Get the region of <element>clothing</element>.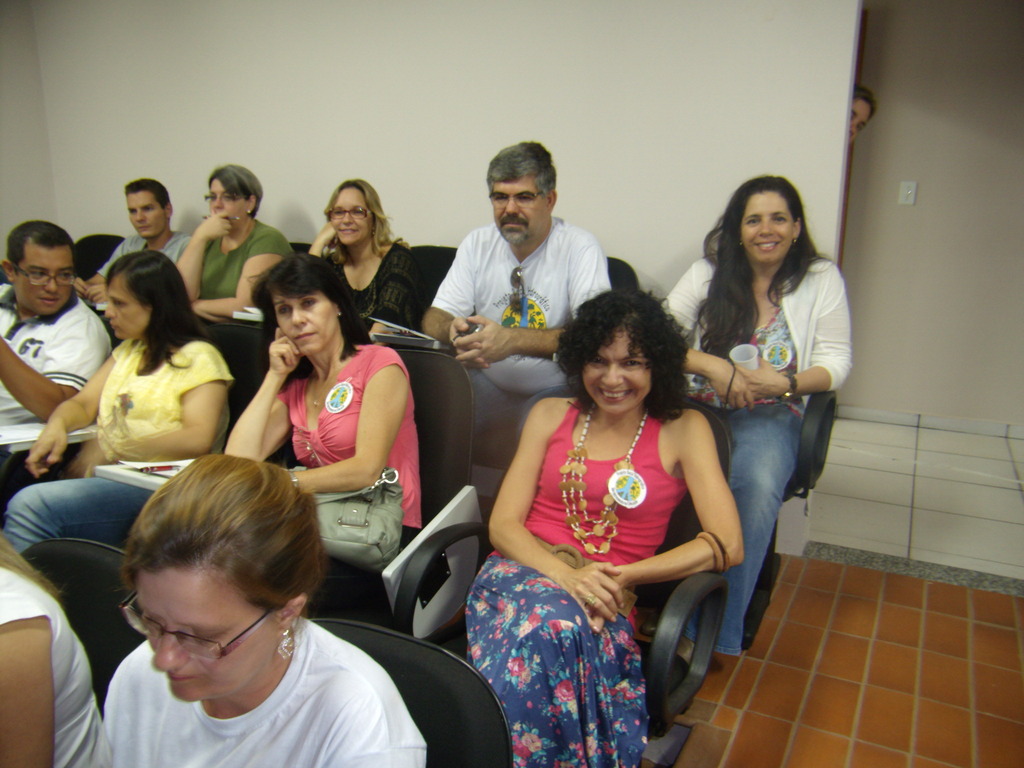
[x1=92, y1=233, x2=194, y2=280].
